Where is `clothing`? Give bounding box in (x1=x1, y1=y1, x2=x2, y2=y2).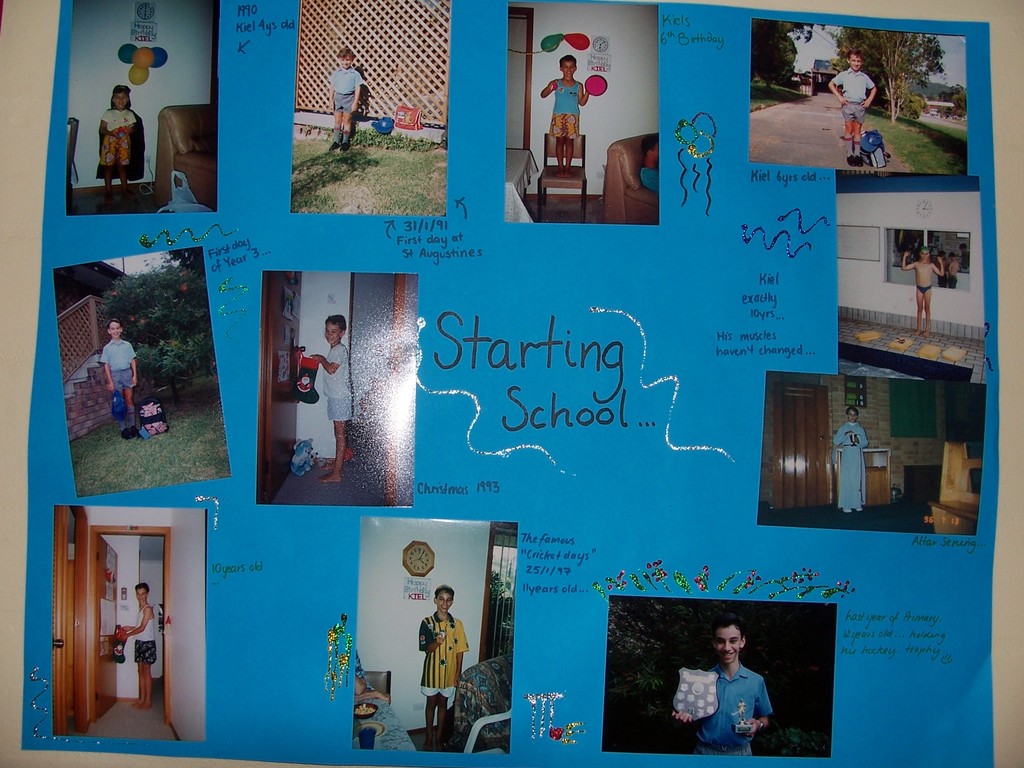
(x1=319, y1=338, x2=352, y2=424).
